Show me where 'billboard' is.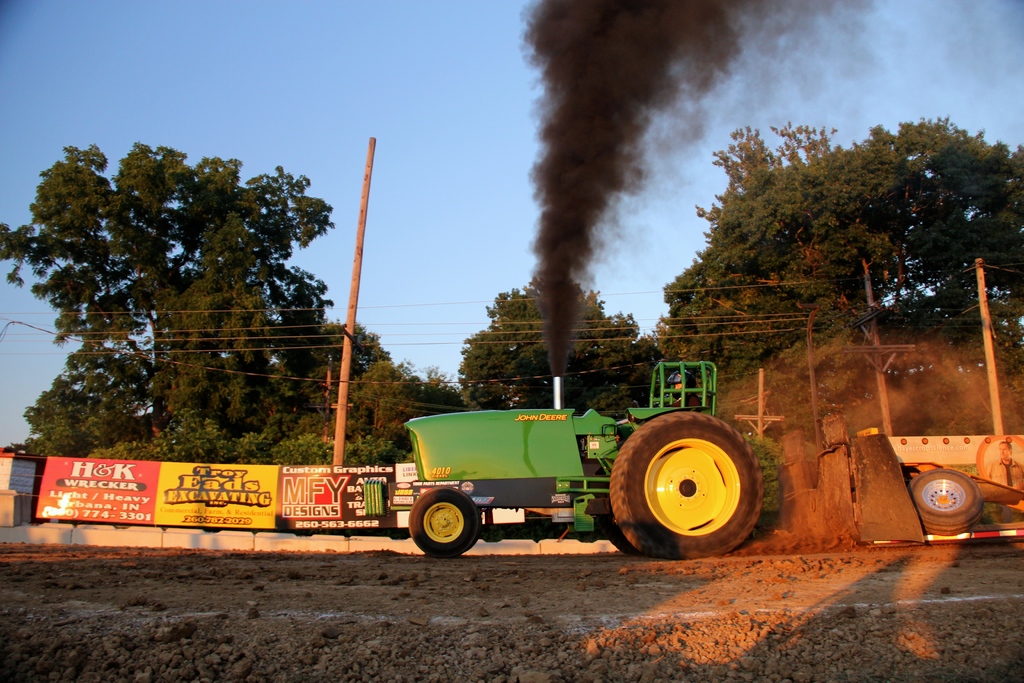
'billboard' is at (278, 465, 400, 529).
